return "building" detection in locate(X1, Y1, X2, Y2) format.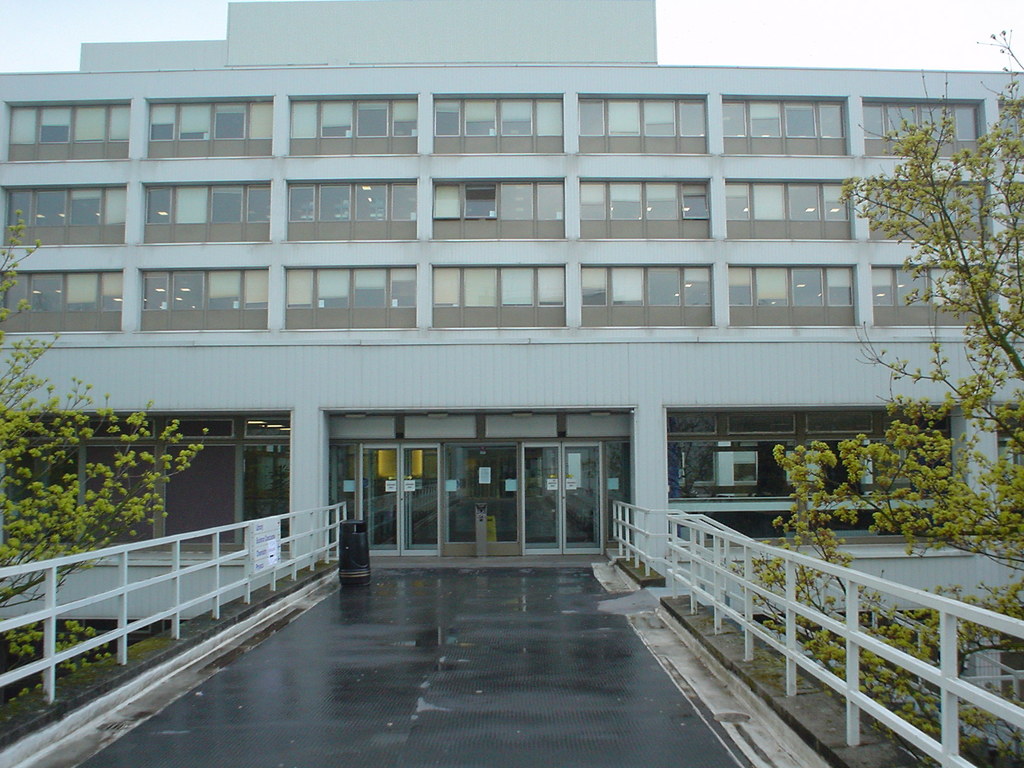
locate(0, 0, 1023, 566).
